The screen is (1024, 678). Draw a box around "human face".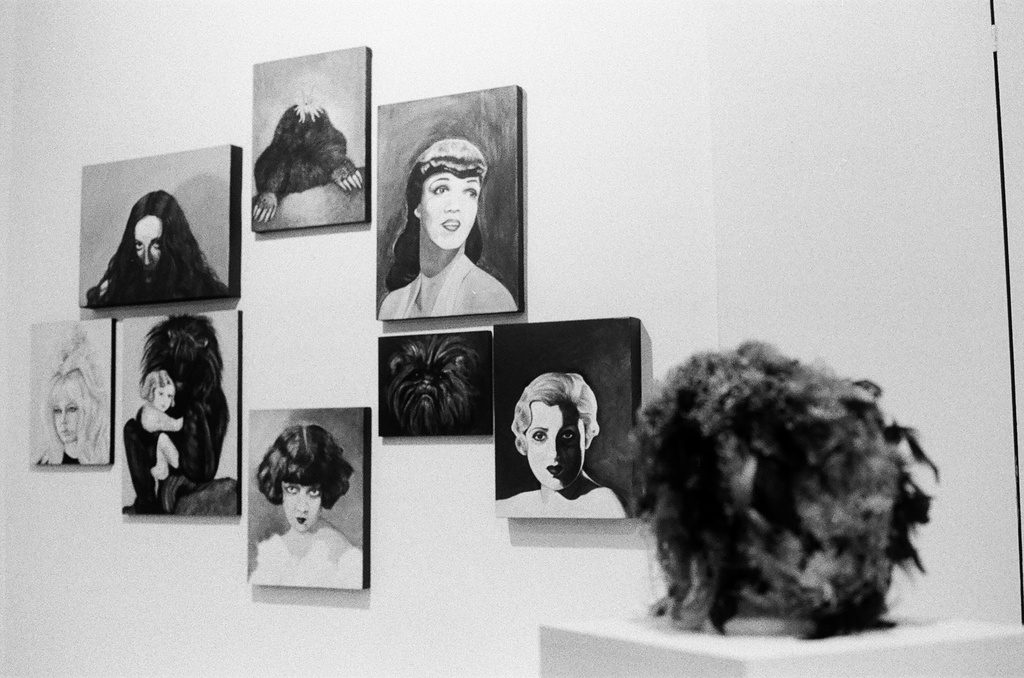
{"x1": 525, "y1": 397, "x2": 586, "y2": 493}.
